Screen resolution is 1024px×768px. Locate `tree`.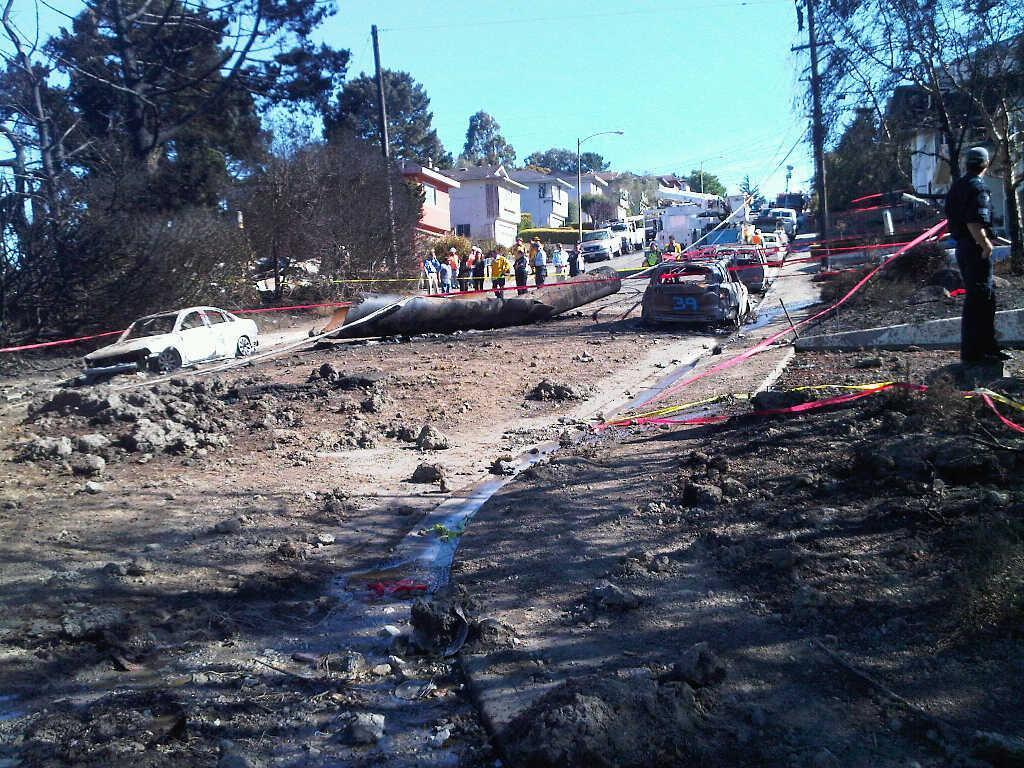
(x1=454, y1=105, x2=522, y2=179).
